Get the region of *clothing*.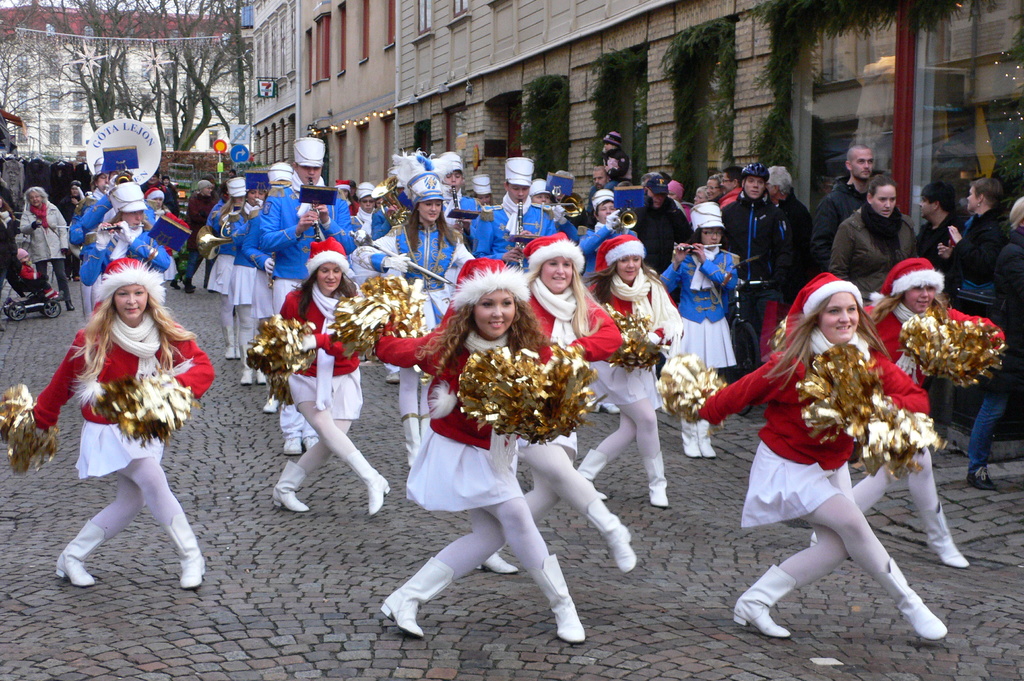
588, 151, 636, 198.
